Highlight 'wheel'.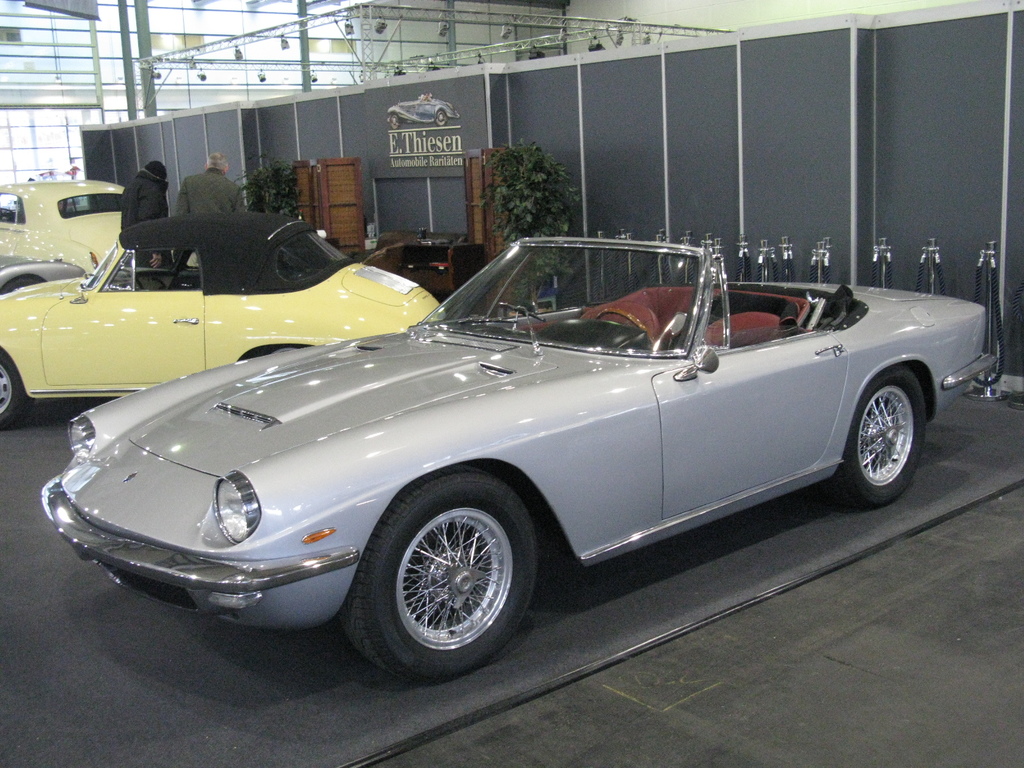
Highlighted region: locate(0, 349, 20, 430).
